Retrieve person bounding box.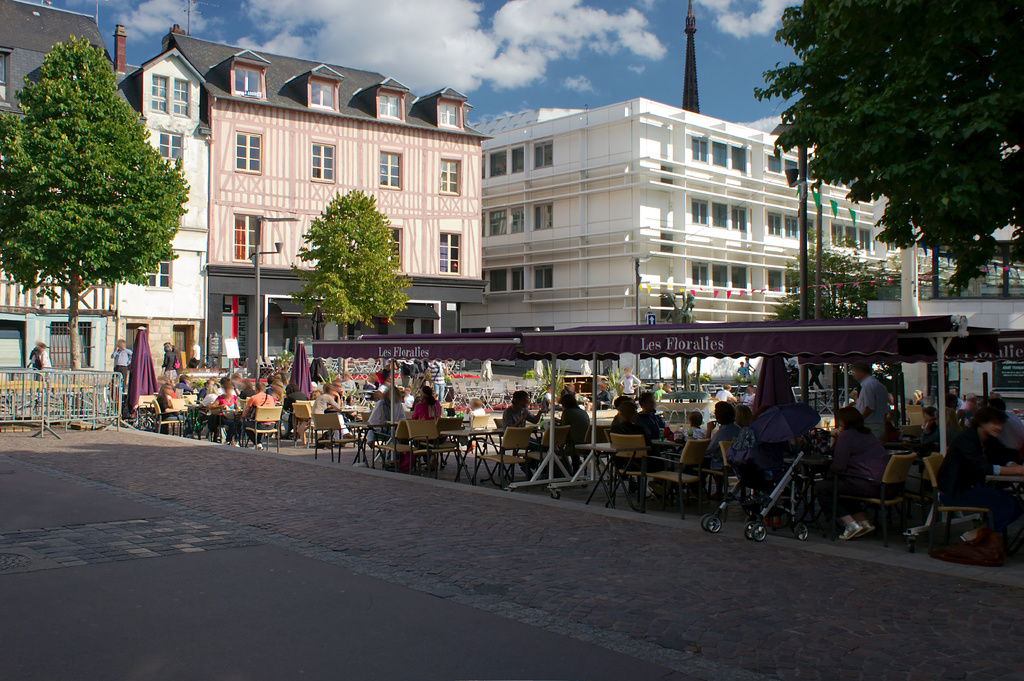
Bounding box: select_region(741, 390, 794, 494).
